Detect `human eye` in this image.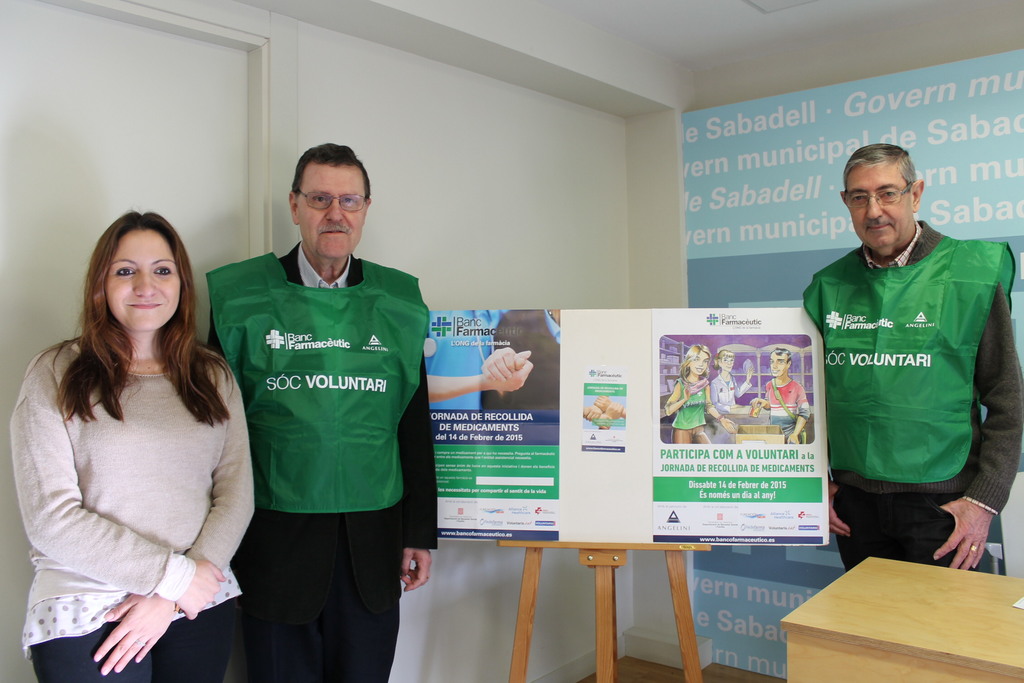
Detection: 703,359,708,365.
